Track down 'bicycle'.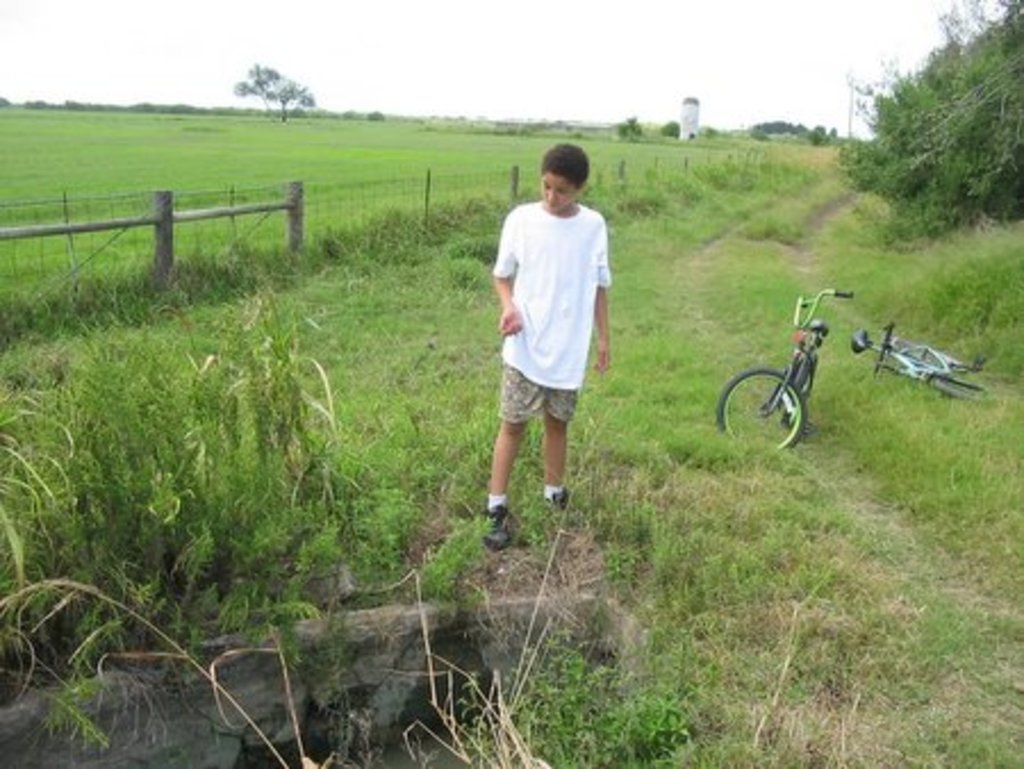
Tracked to locate(749, 298, 847, 444).
